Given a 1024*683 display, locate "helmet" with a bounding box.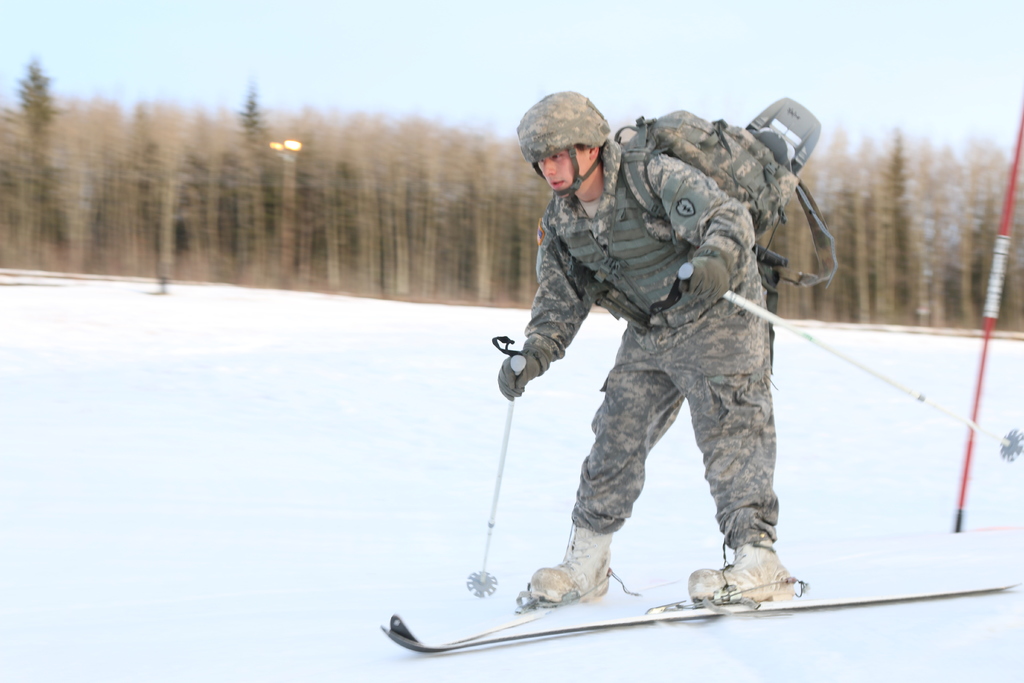
Located: {"x1": 522, "y1": 90, "x2": 616, "y2": 195}.
